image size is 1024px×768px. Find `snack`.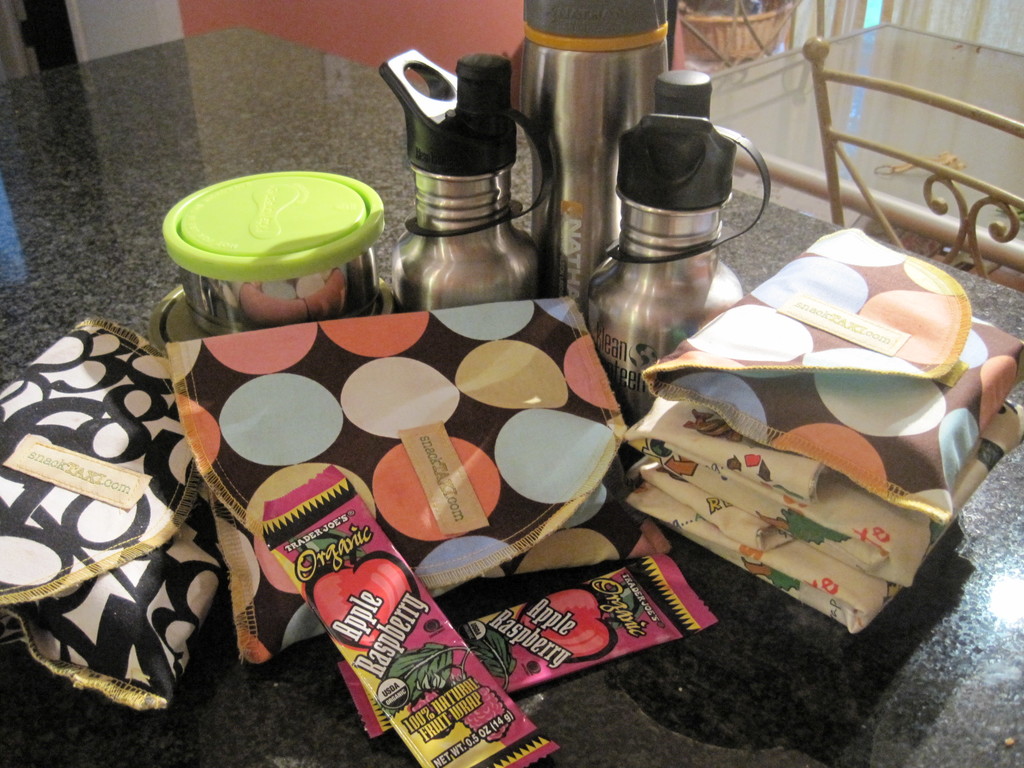
335 555 718 739.
